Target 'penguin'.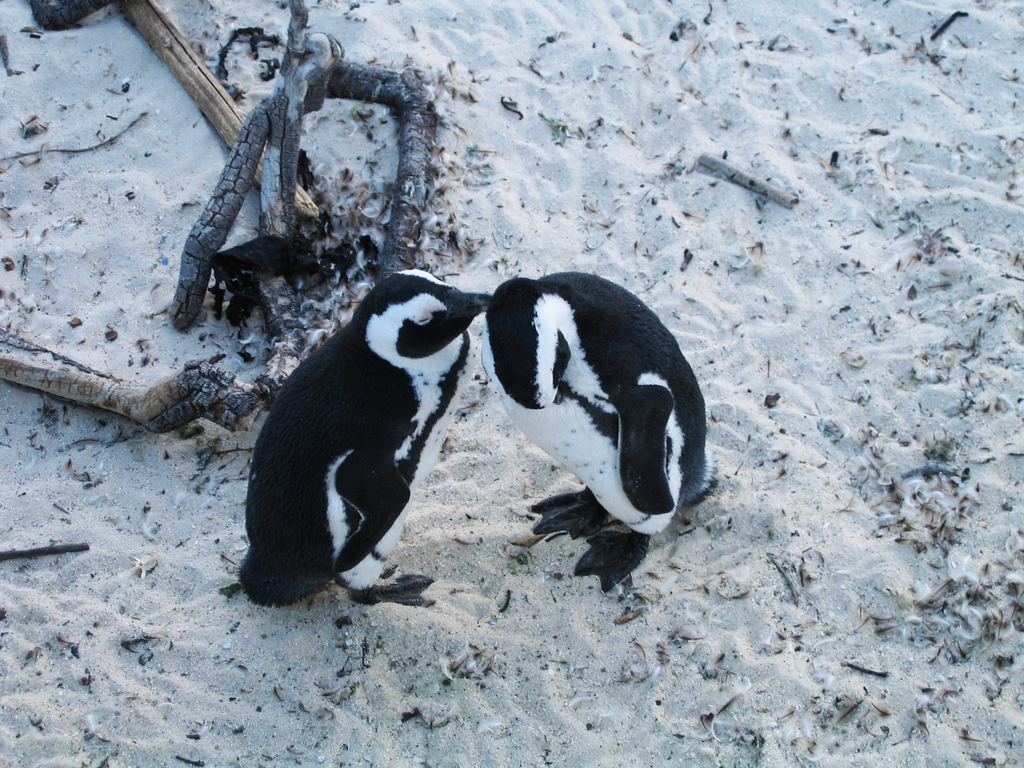
Target region: select_region(474, 269, 719, 598).
